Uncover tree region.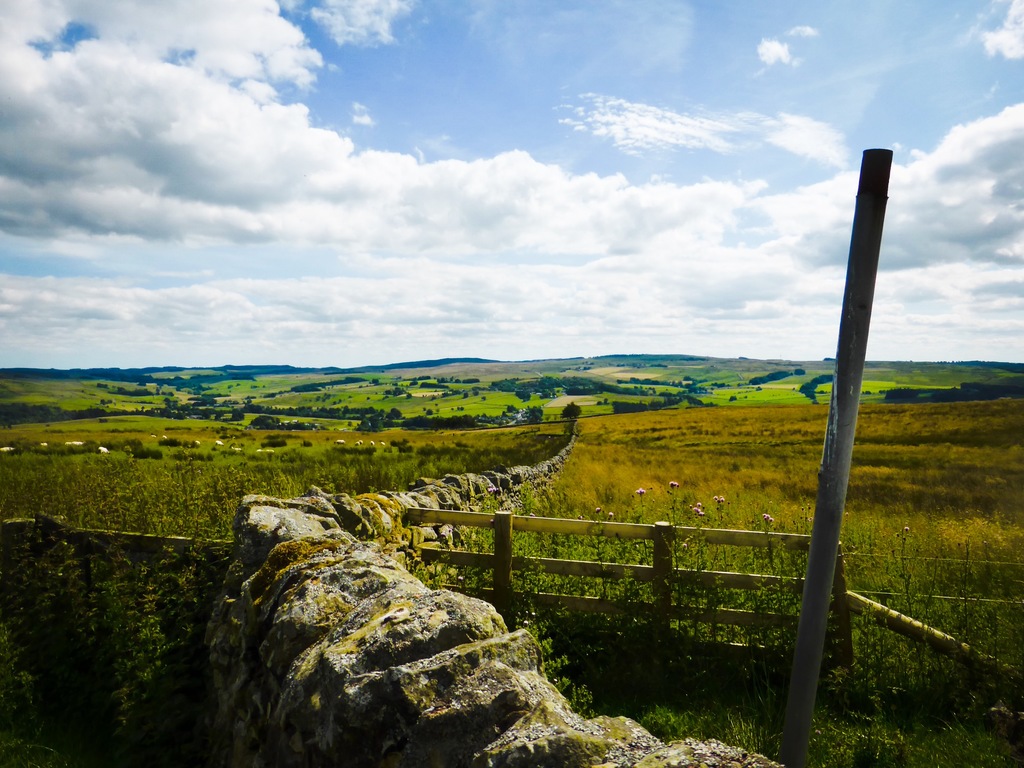
Uncovered: (x1=500, y1=414, x2=508, y2=418).
